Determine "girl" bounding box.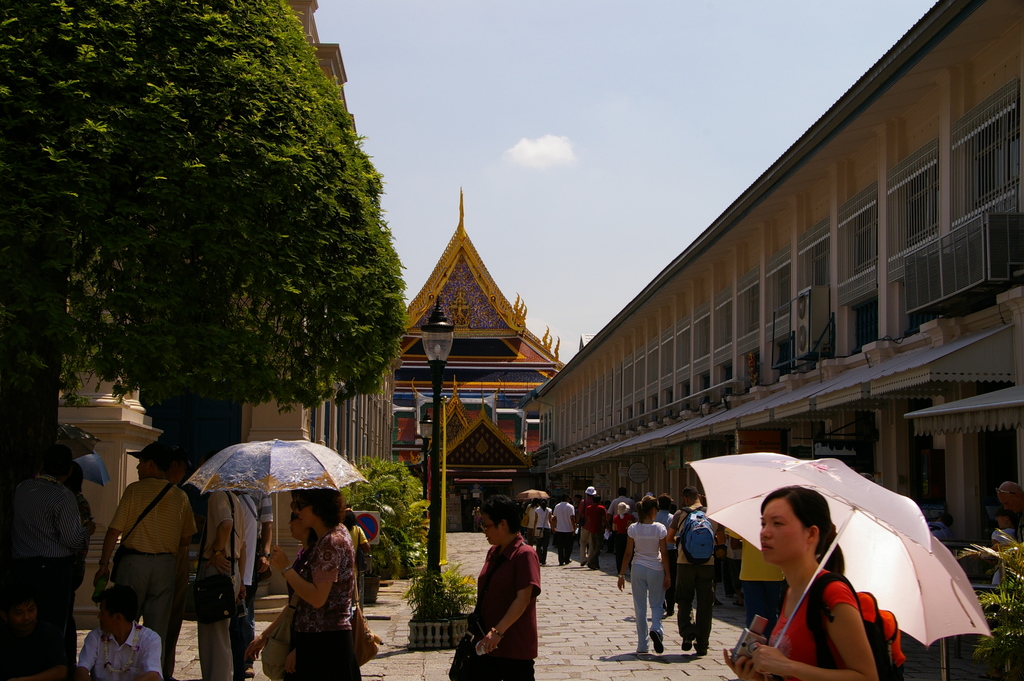
Determined: l=243, t=486, r=362, b=680.
